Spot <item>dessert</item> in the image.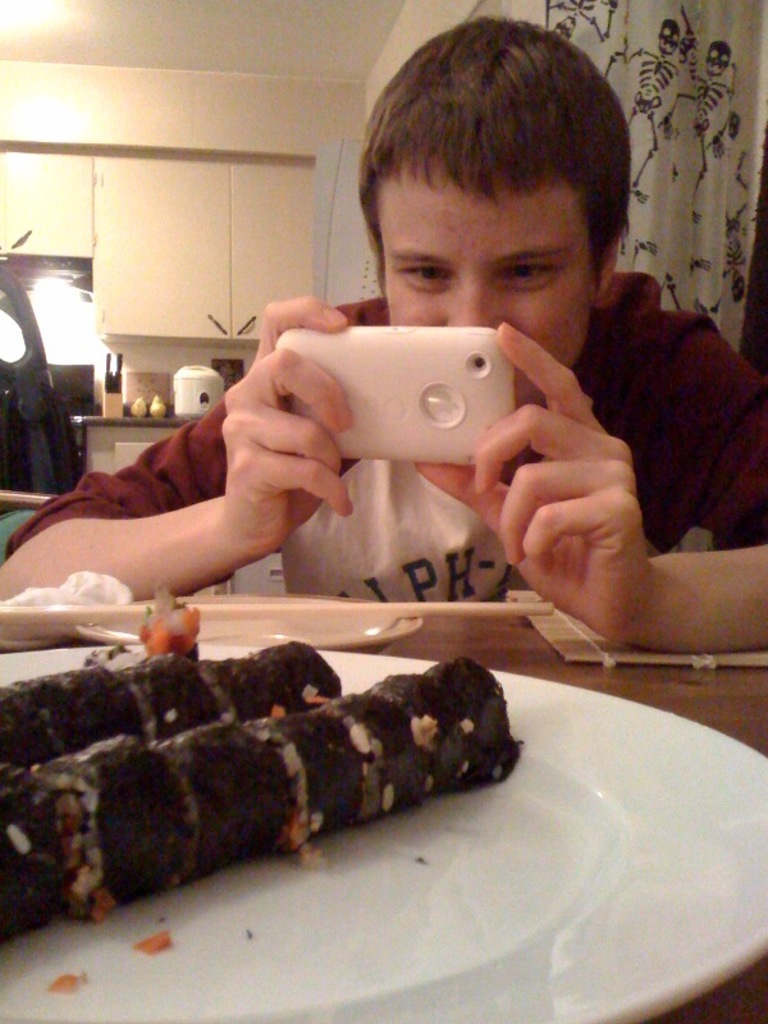
<item>dessert</item> found at [x1=35, y1=663, x2=516, y2=920].
